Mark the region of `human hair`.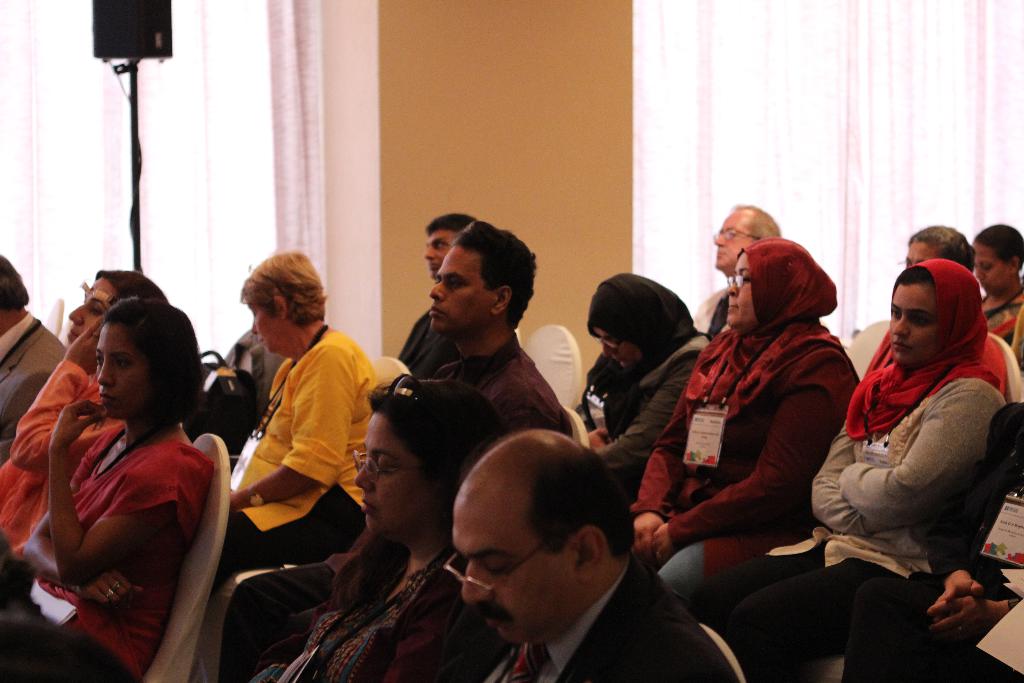
Region: pyautogui.locateOnScreen(420, 219, 534, 331).
